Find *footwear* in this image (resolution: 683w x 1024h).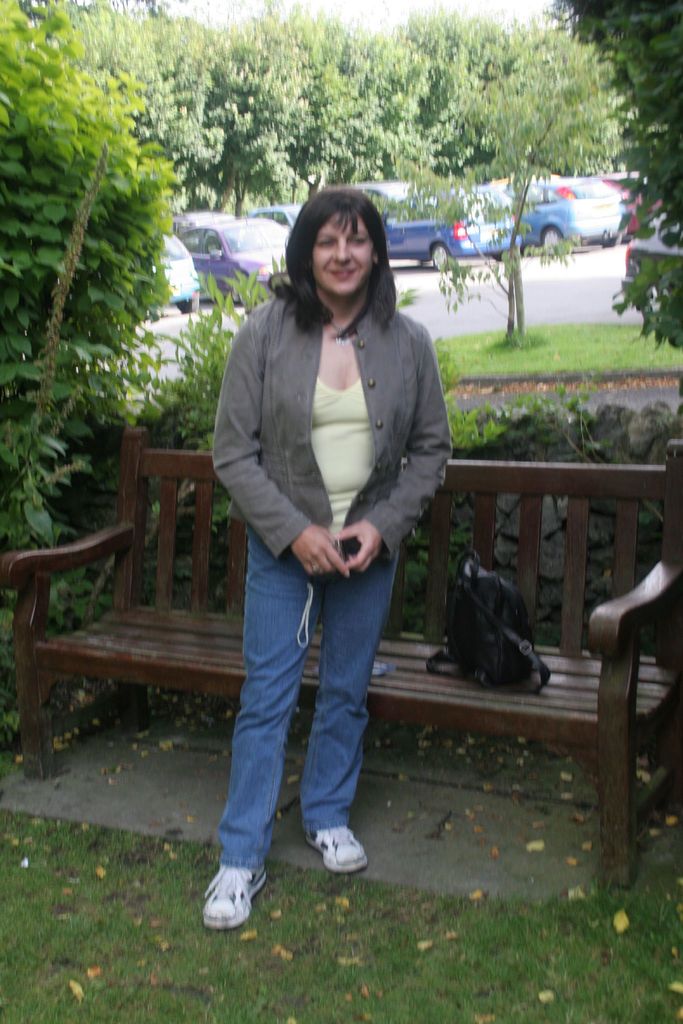
Rect(202, 865, 268, 929).
